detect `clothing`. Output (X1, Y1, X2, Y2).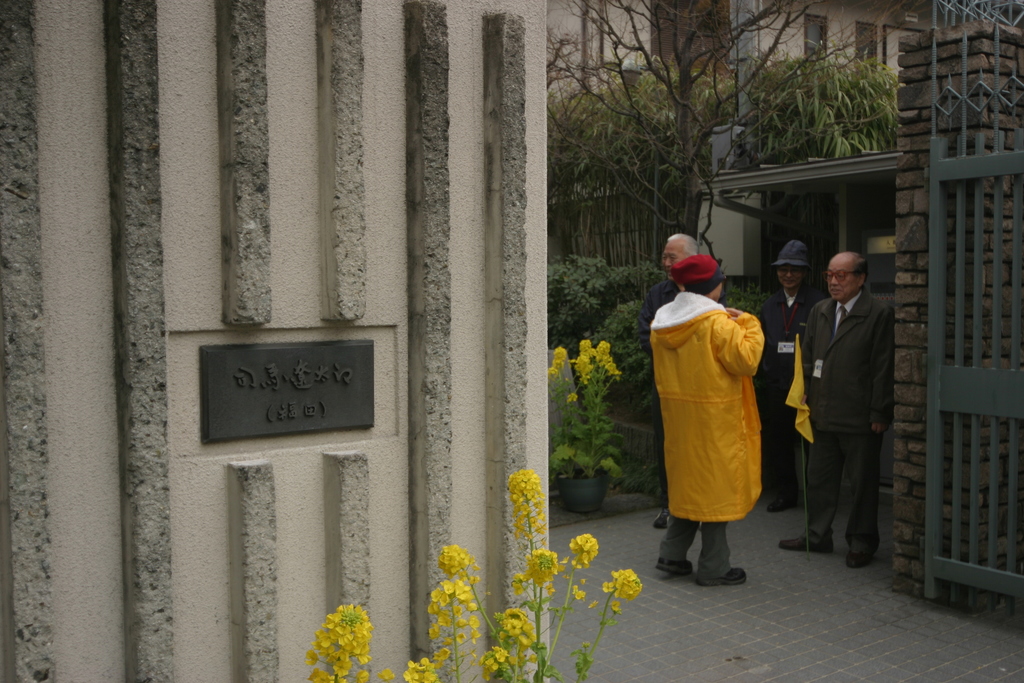
(800, 288, 894, 555).
